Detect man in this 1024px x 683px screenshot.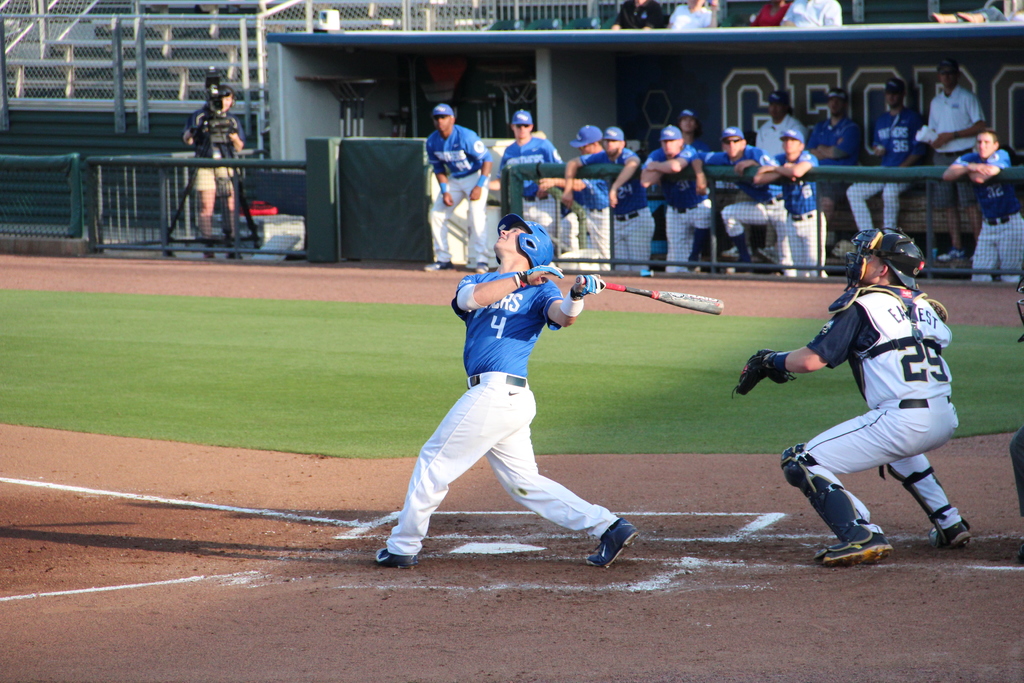
Detection: bbox=[561, 123, 607, 267].
